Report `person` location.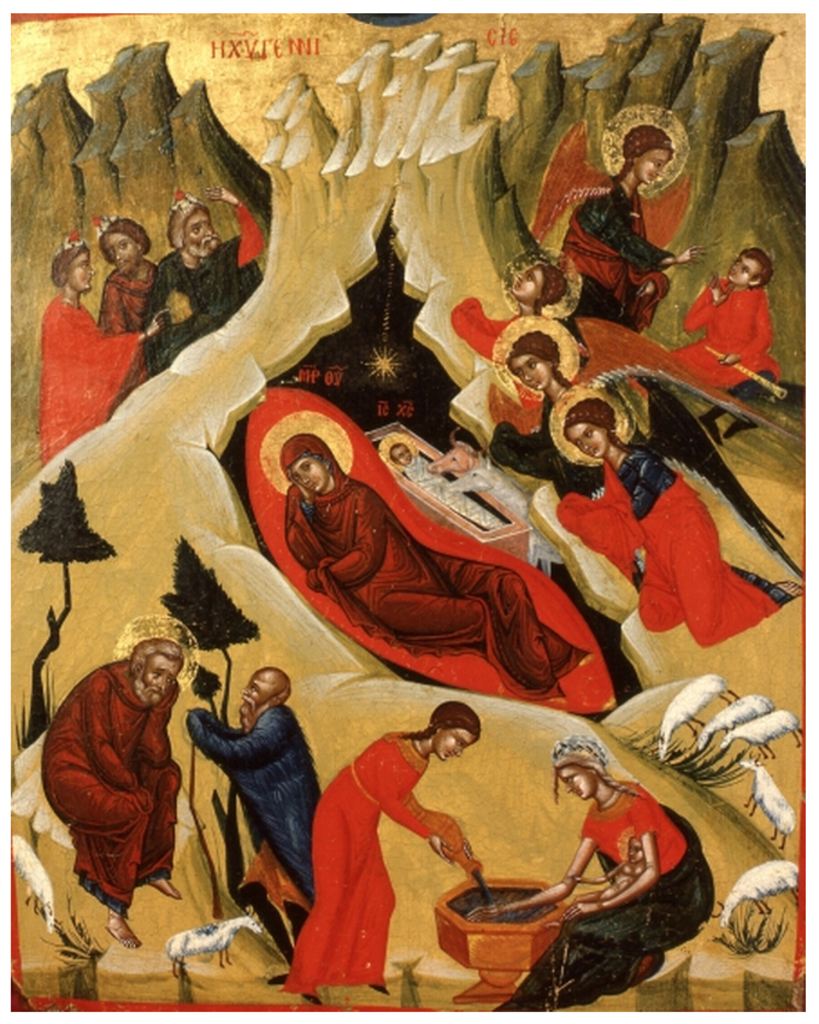
Report: 531/123/709/334.
